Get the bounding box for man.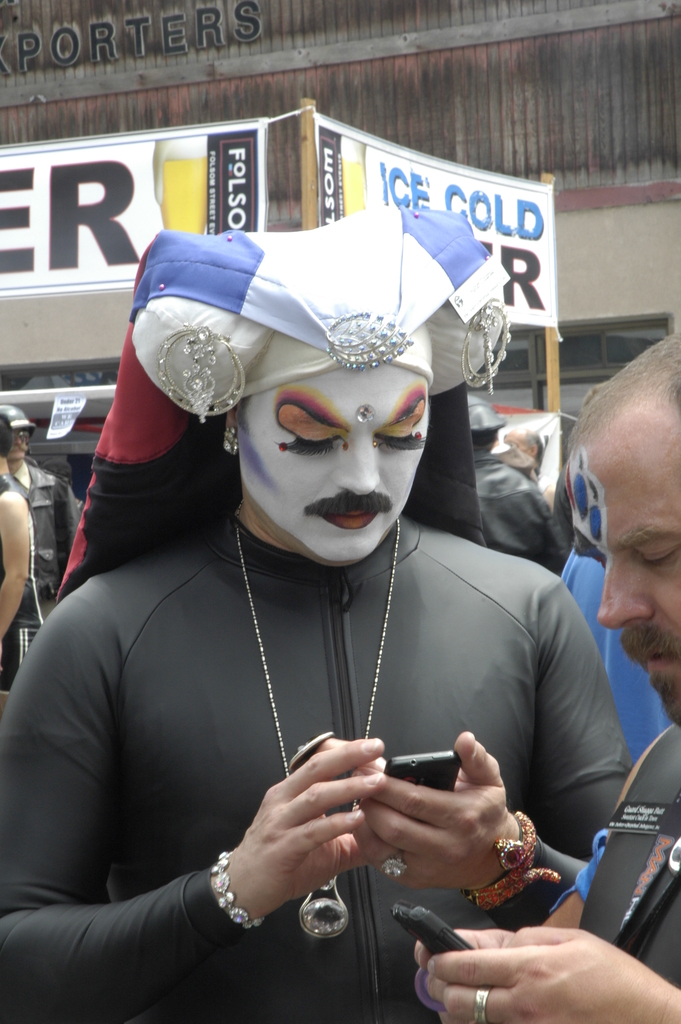
[0, 184, 646, 1023].
